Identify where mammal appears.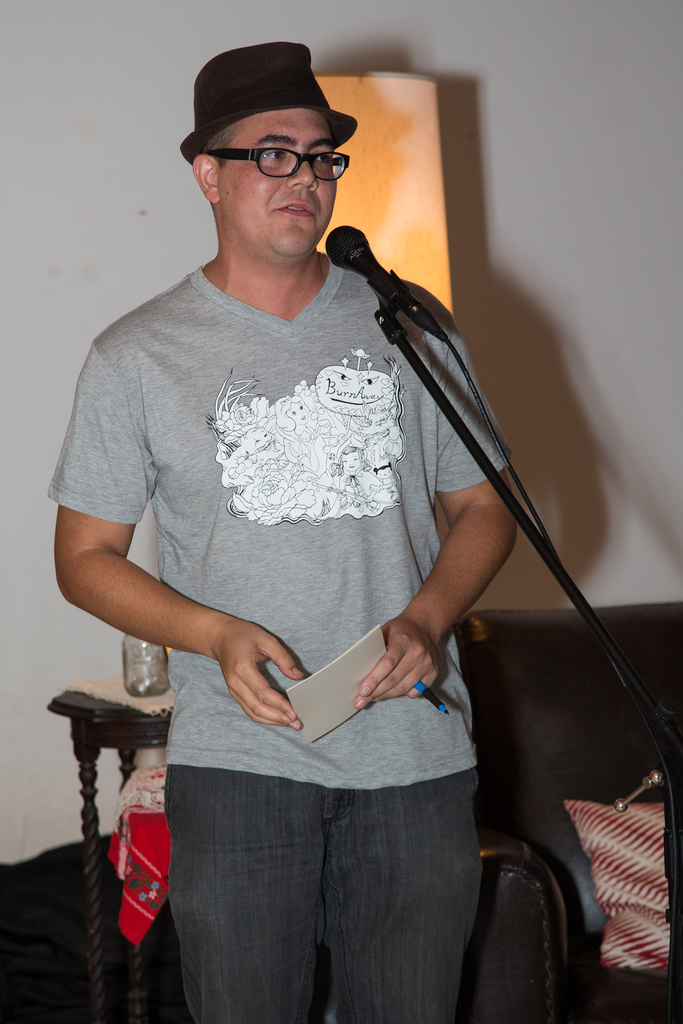
Appears at select_region(59, 102, 602, 1000).
